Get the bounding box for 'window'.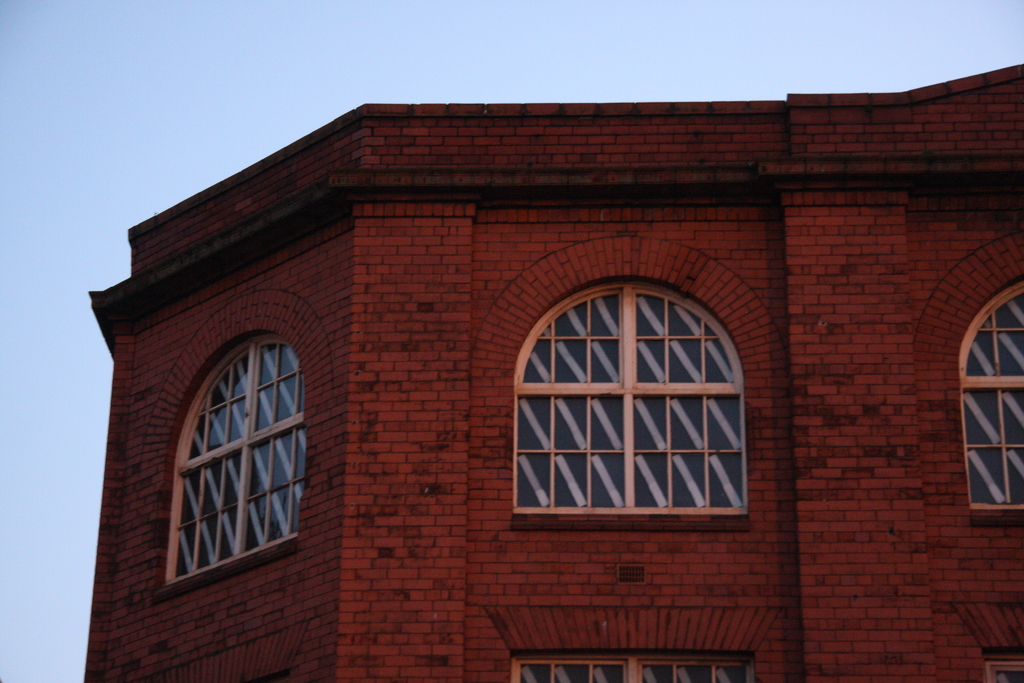
<bbox>163, 336, 315, 584</bbox>.
